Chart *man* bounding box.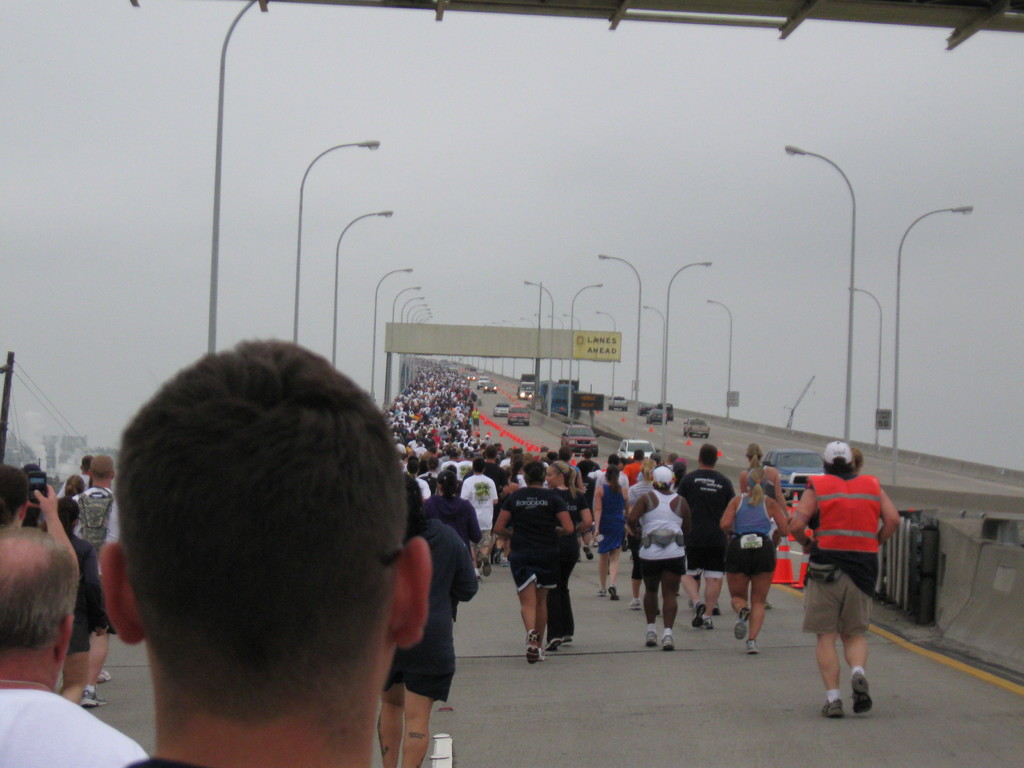
Charted: x1=0 y1=467 x2=77 y2=557.
